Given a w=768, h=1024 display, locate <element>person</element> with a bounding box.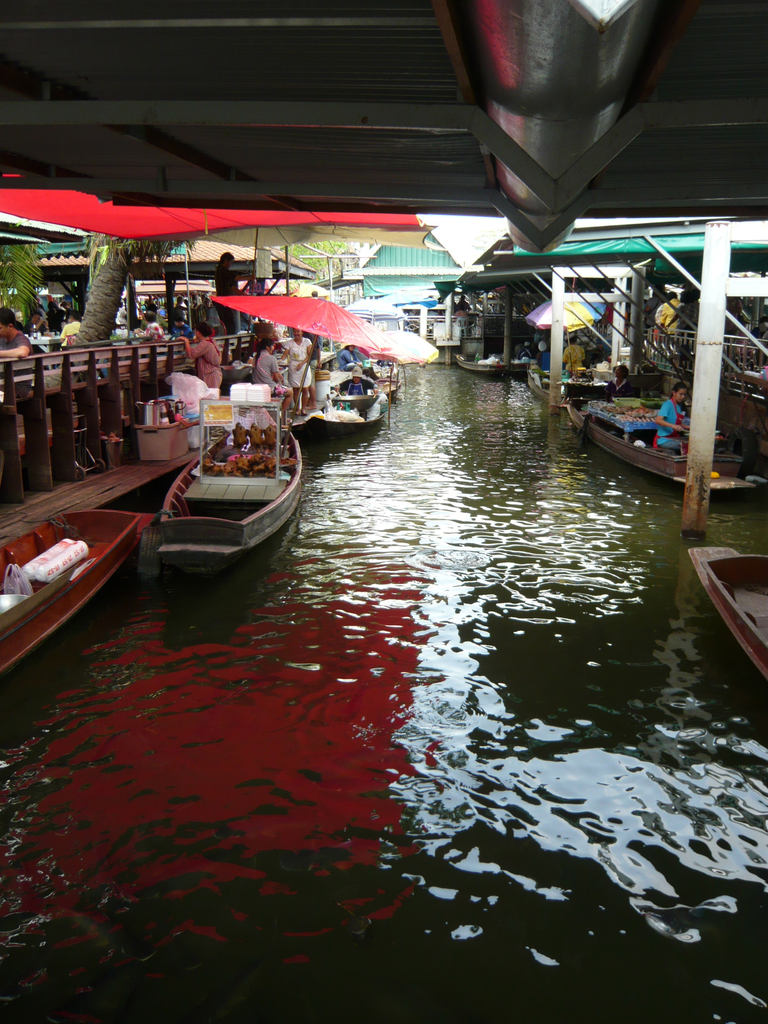
Located: (142,312,166,342).
